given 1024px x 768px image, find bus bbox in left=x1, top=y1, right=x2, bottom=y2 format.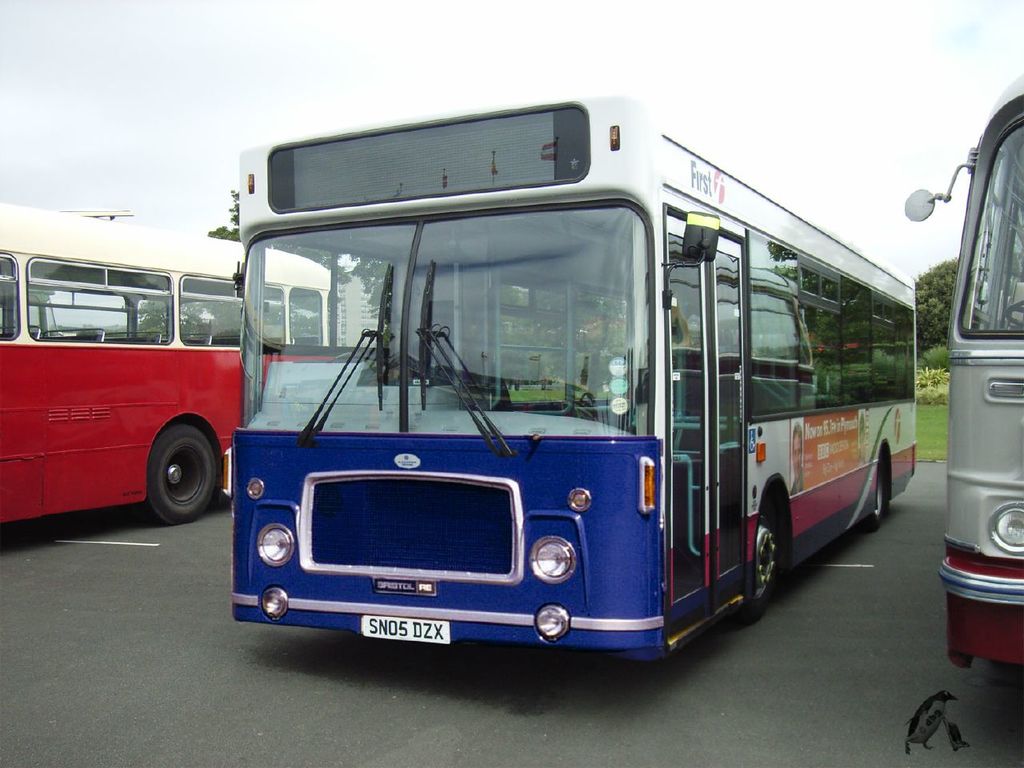
left=0, top=207, right=333, bottom=523.
